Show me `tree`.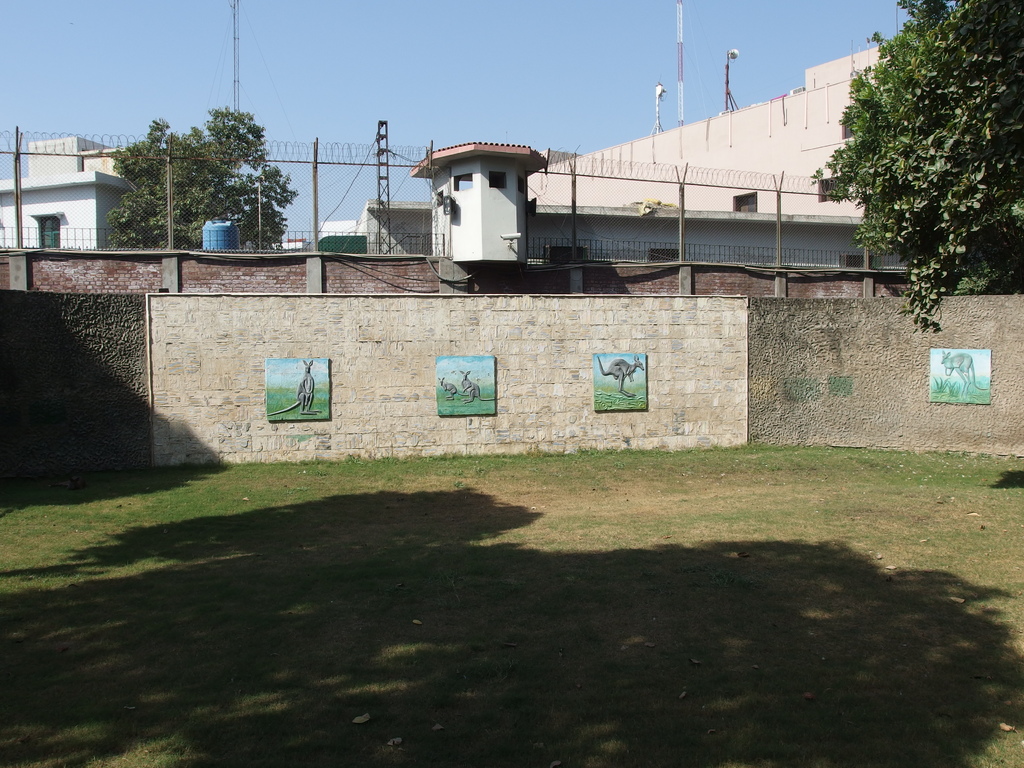
`tree` is here: Rect(812, 0, 1023, 336).
